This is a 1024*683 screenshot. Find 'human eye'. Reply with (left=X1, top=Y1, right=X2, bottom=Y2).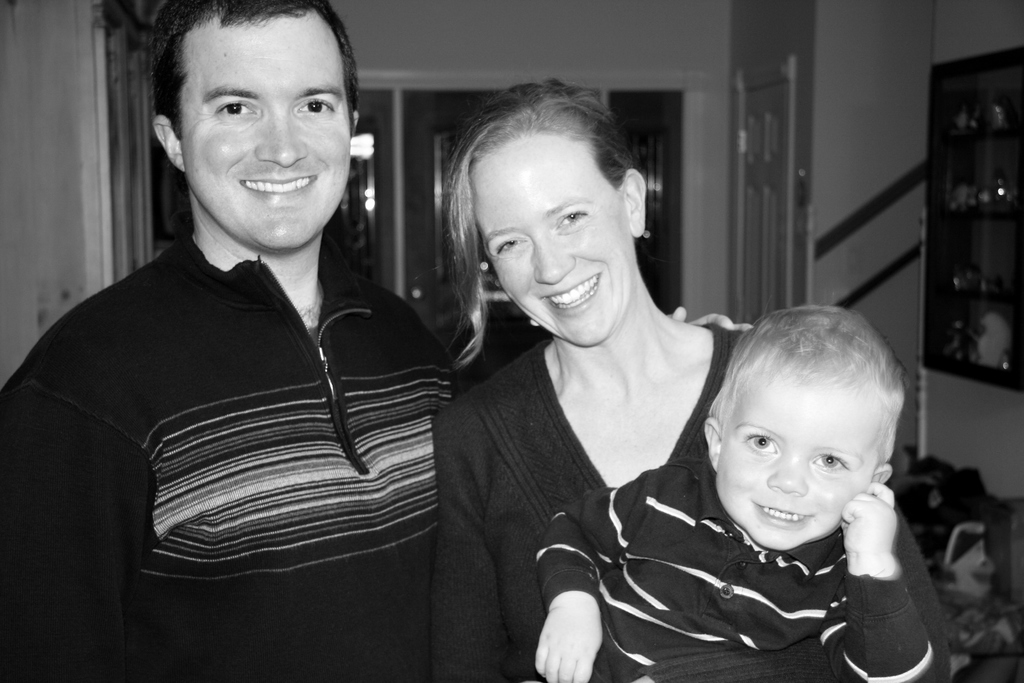
(left=294, top=92, right=337, bottom=124).
